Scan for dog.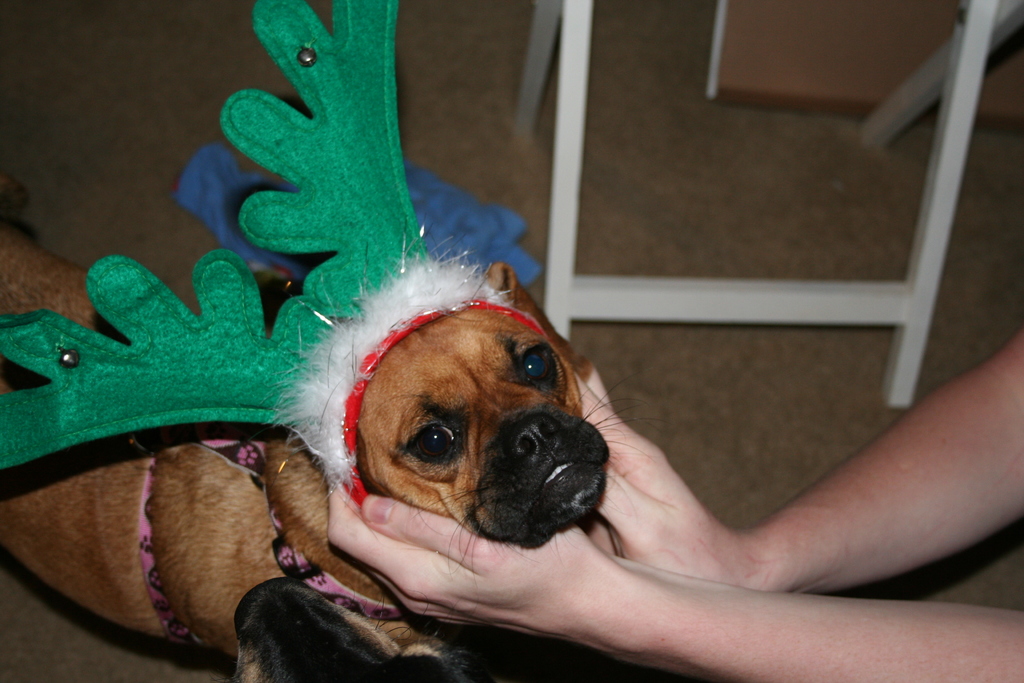
Scan result: l=235, t=578, r=490, b=682.
